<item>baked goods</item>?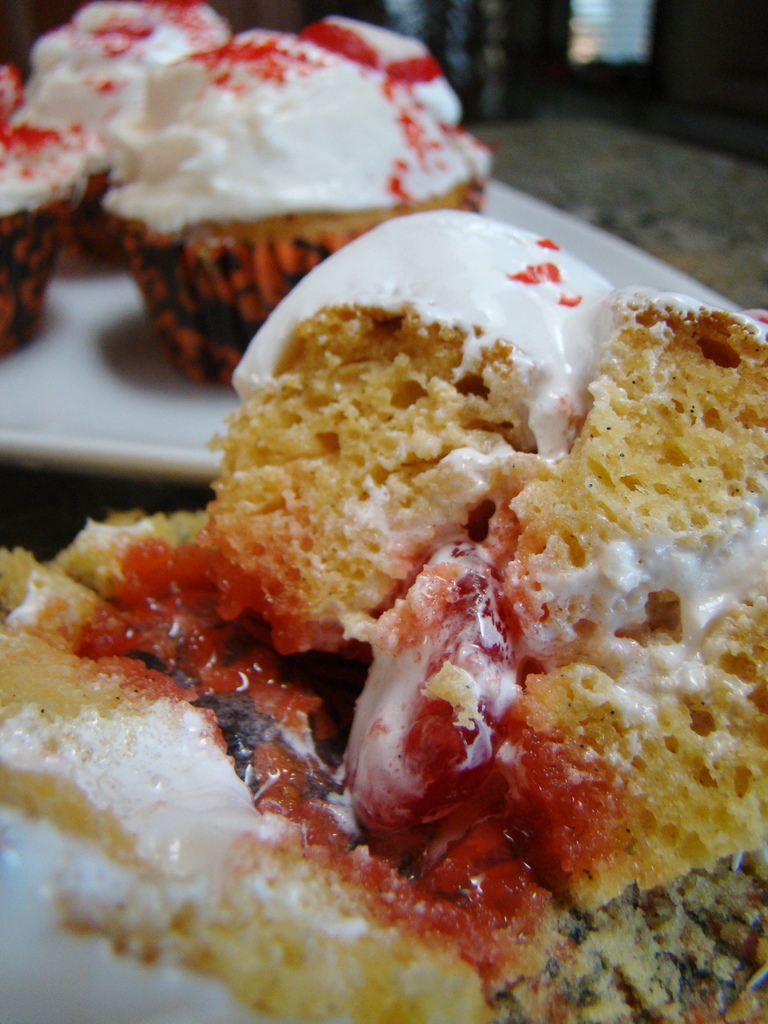
box(12, 0, 241, 269)
